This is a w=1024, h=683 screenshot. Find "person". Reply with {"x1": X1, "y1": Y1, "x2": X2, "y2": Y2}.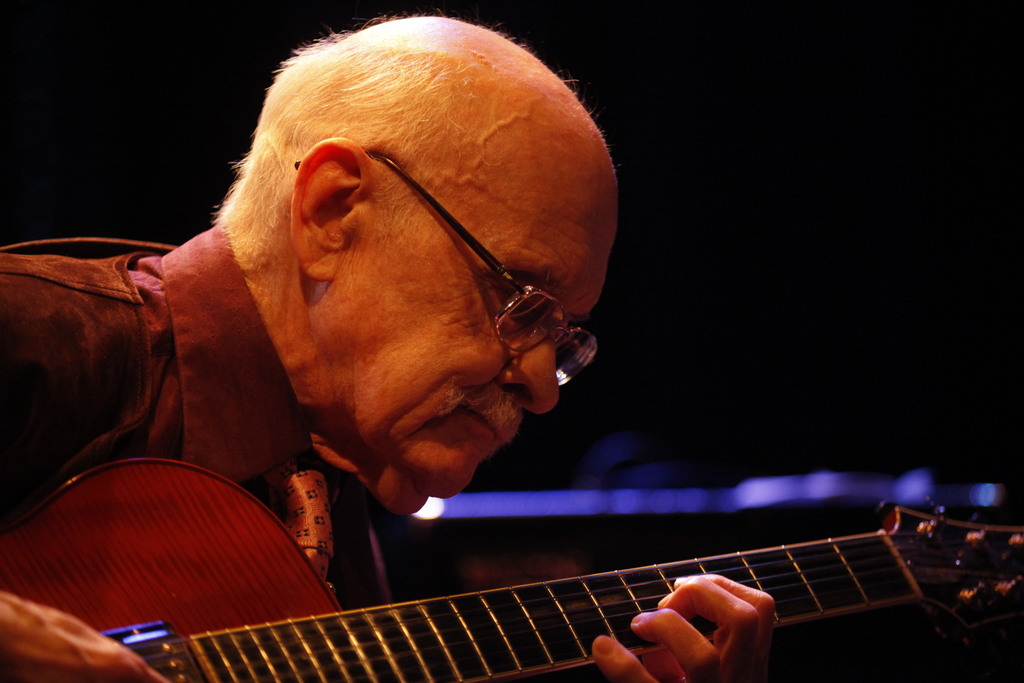
{"x1": 0, "y1": 12, "x2": 778, "y2": 682}.
